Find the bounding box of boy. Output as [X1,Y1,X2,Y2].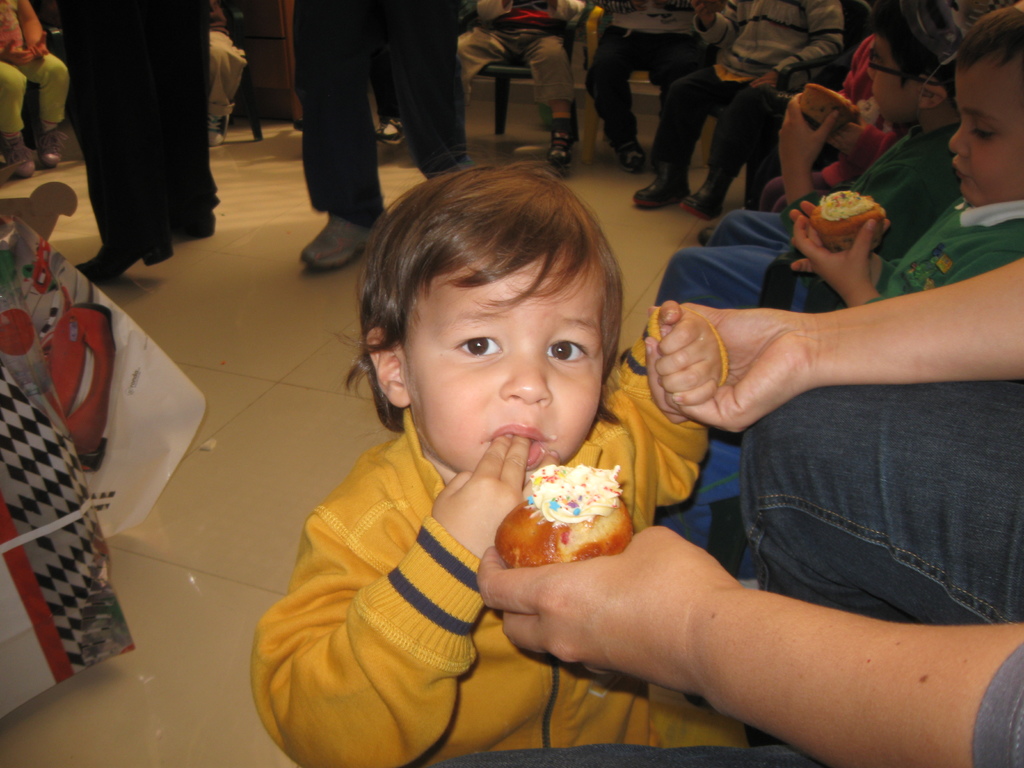
[787,4,1023,292].
